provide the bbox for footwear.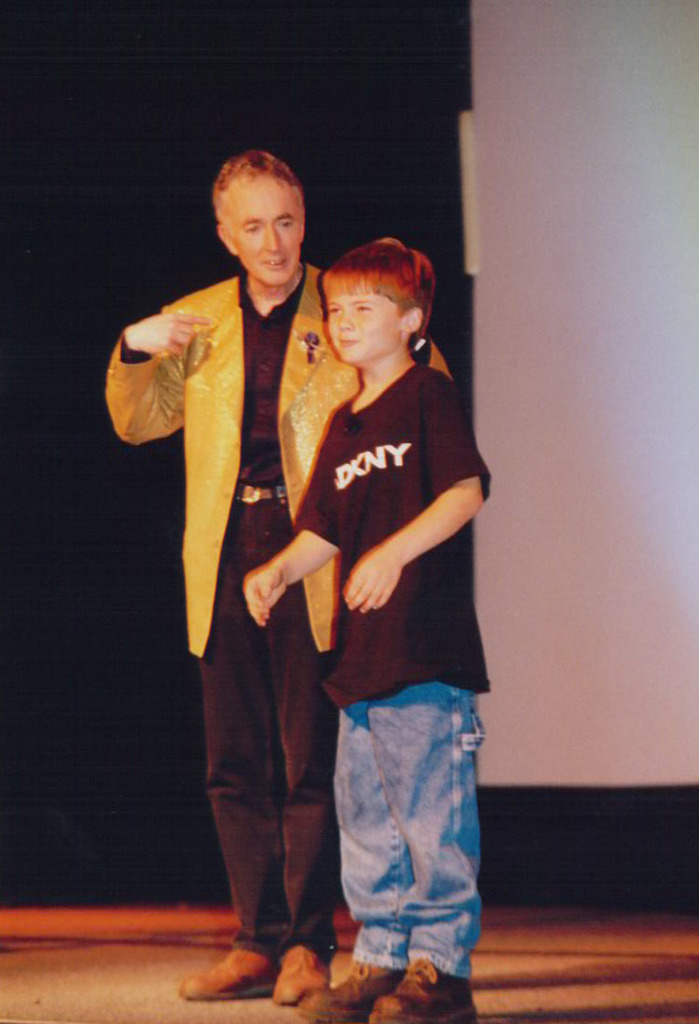
x1=182, y1=941, x2=297, y2=1004.
